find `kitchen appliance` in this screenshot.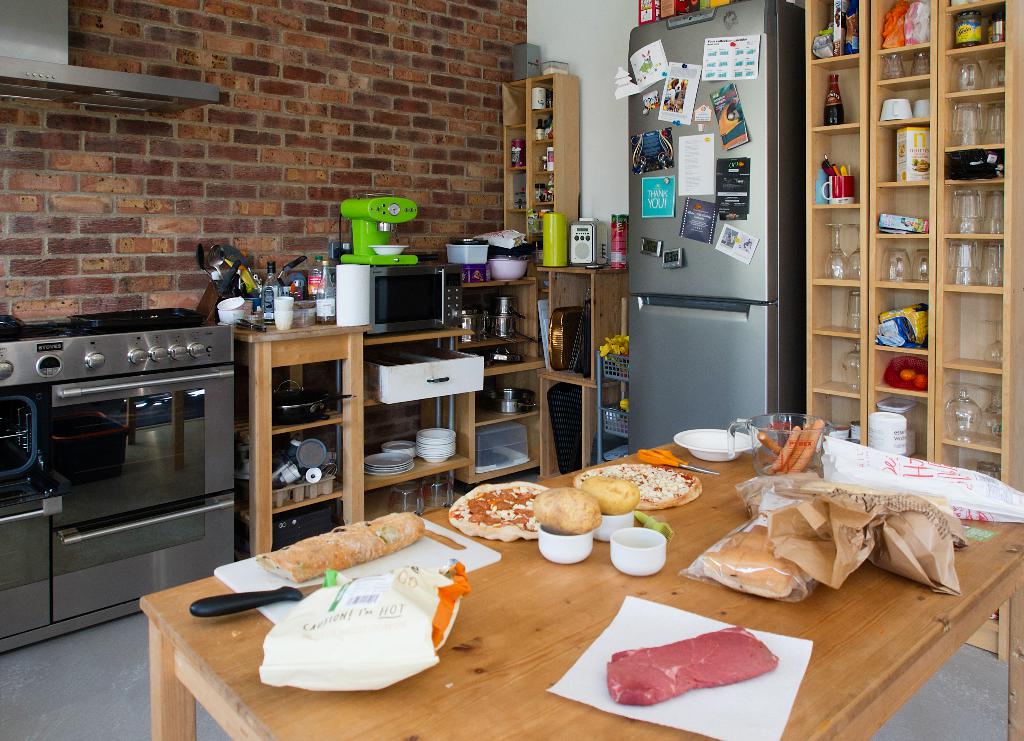
The bounding box for `kitchen appliance` is l=372, t=345, r=488, b=409.
